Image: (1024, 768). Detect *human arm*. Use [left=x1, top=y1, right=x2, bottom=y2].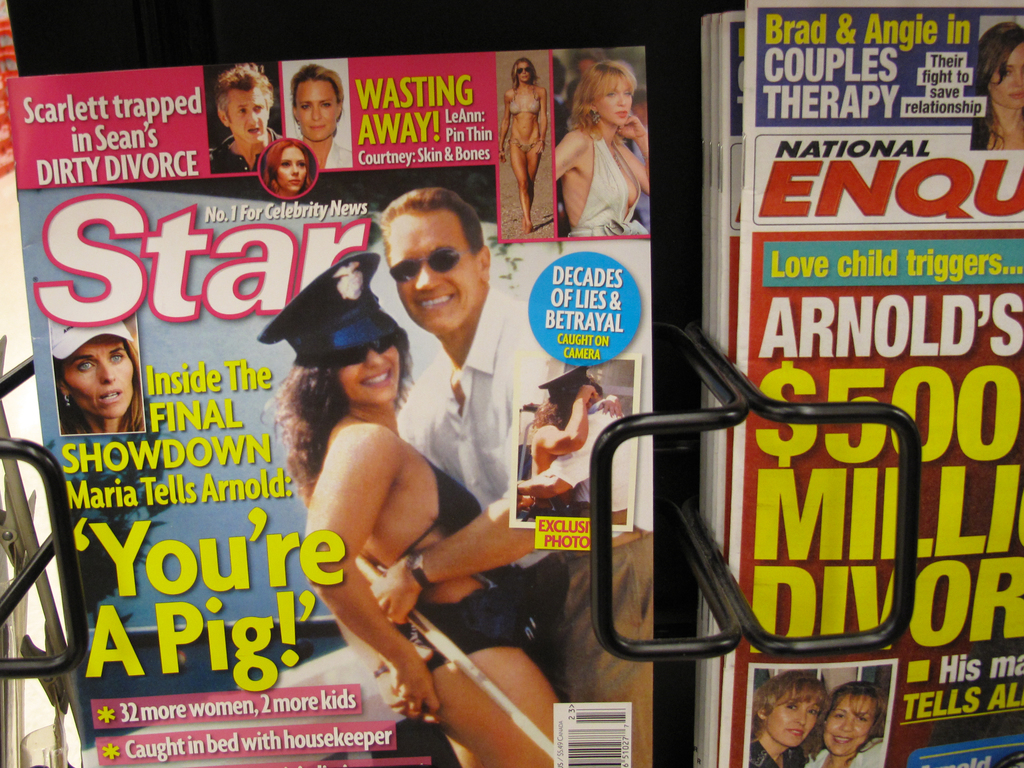
[left=290, top=426, right=465, bottom=692].
